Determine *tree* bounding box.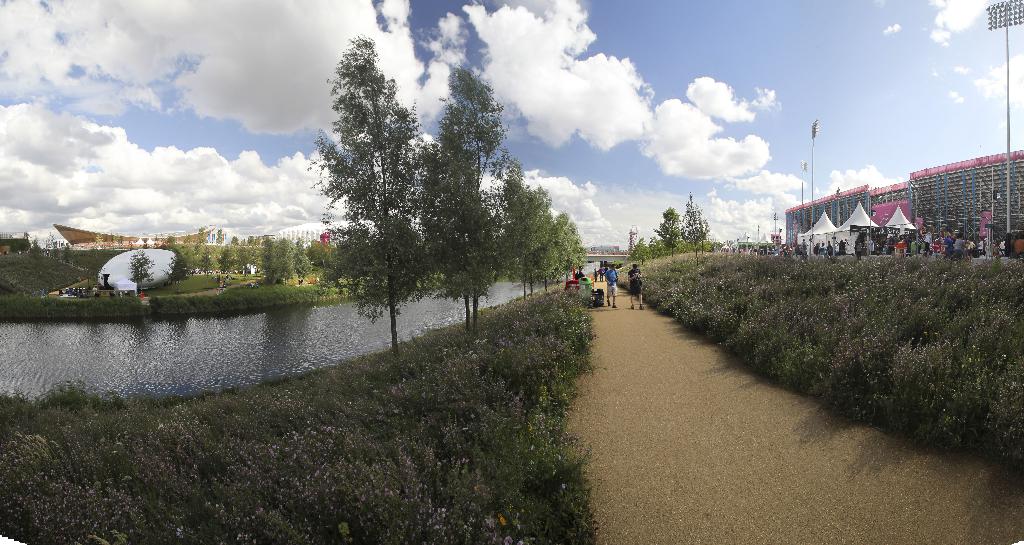
Determined: {"left": 505, "top": 184, "right": 561, "bottom": 298}.
